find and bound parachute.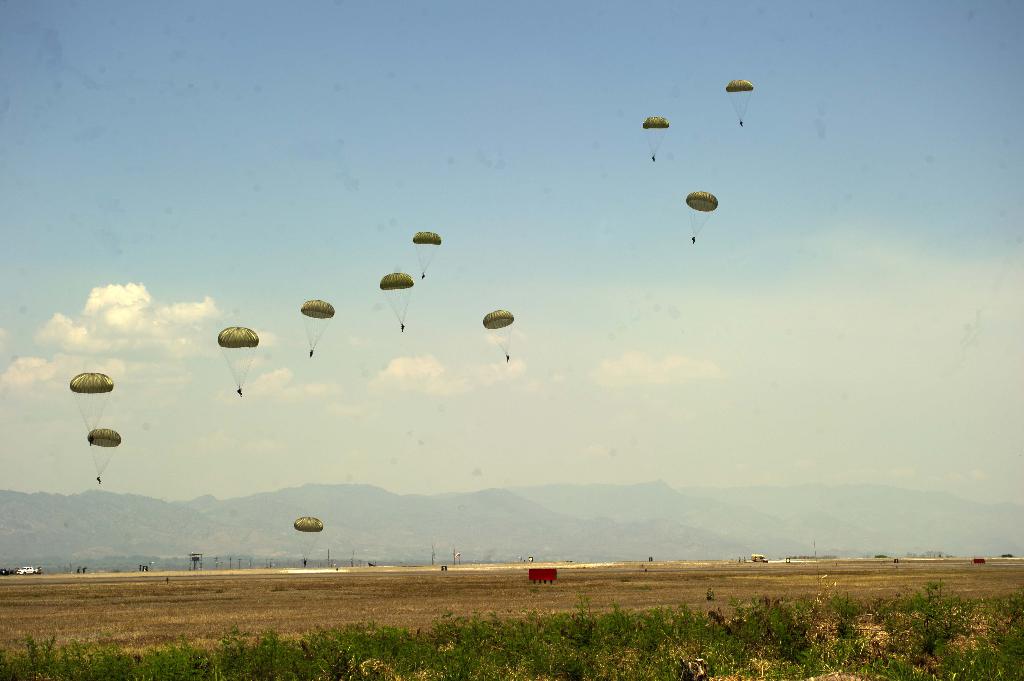
Bound: rect(299, 299, 335, 359).
